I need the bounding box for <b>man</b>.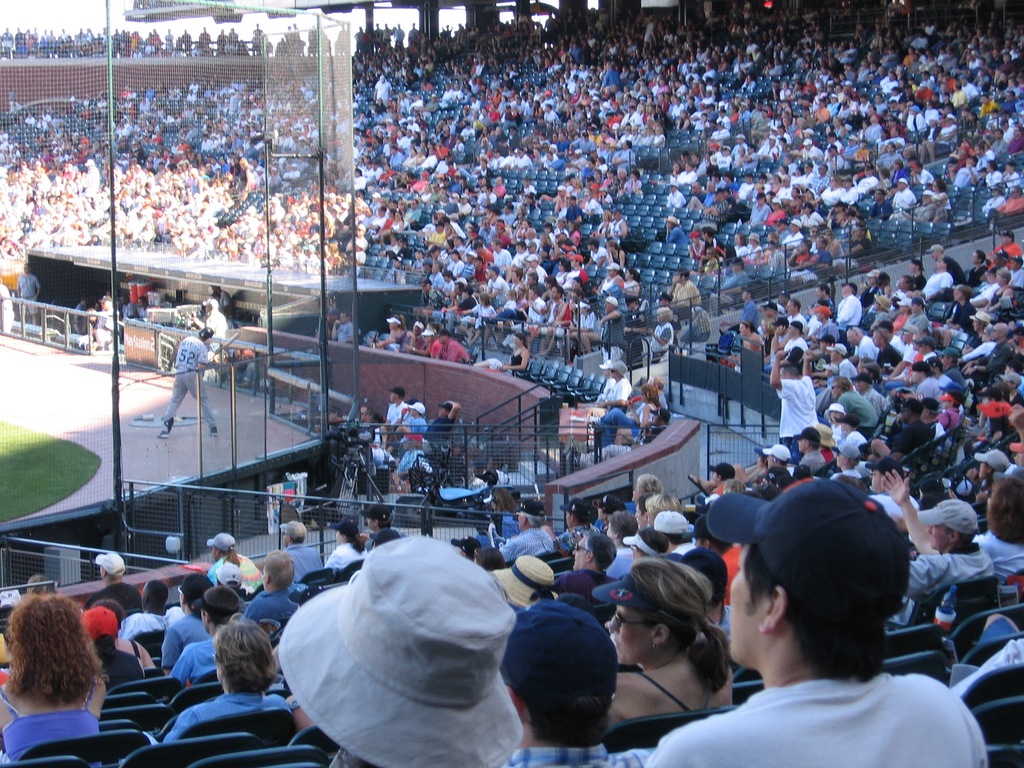
Here it is: [787, 293, 806, 330].
